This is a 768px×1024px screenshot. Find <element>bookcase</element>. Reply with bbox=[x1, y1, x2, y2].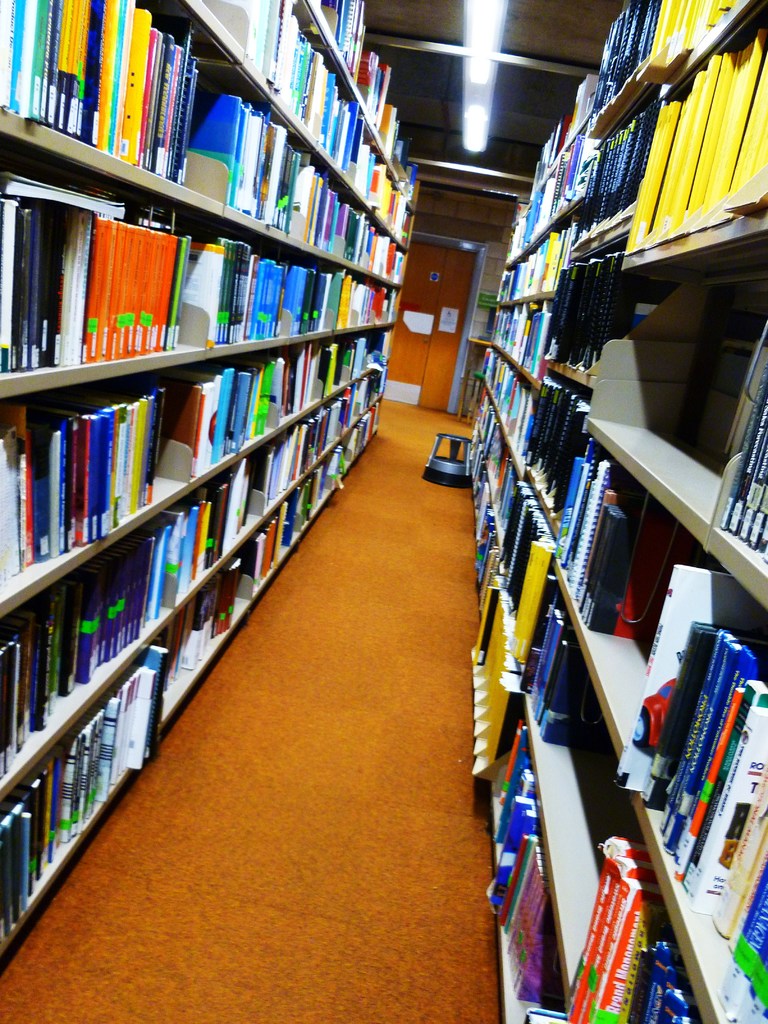
bbox=[463, 0, 767, 1023].
